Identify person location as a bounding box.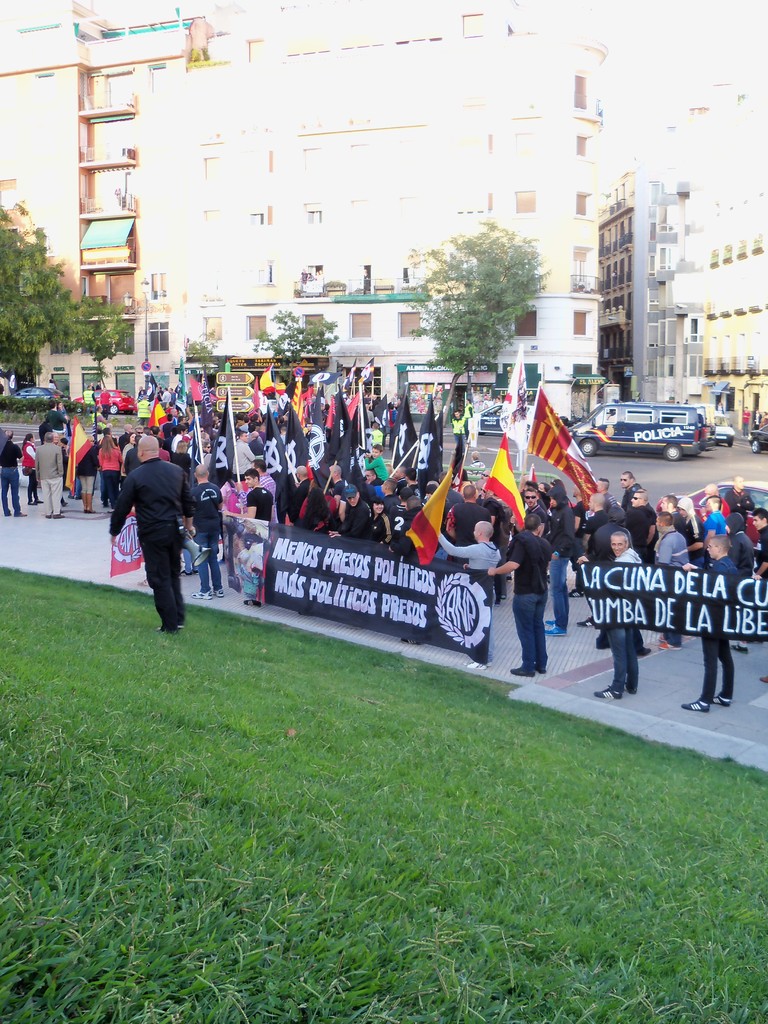
(751, 413, 760, 430).
